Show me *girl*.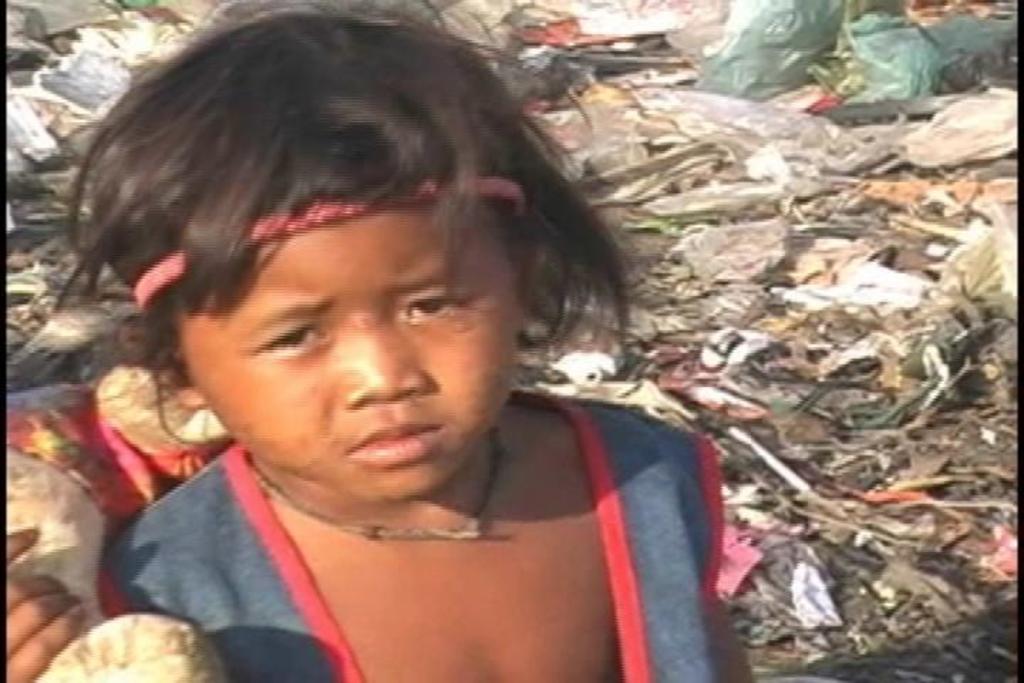
*girl* is here: bbox(0, 0, 769, 679).
